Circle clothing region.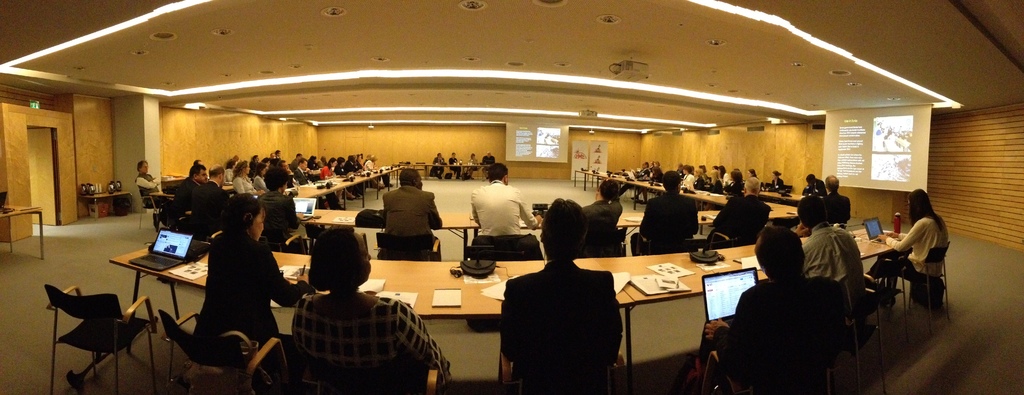
Region: bbox=[494, 218, 634, 394].
